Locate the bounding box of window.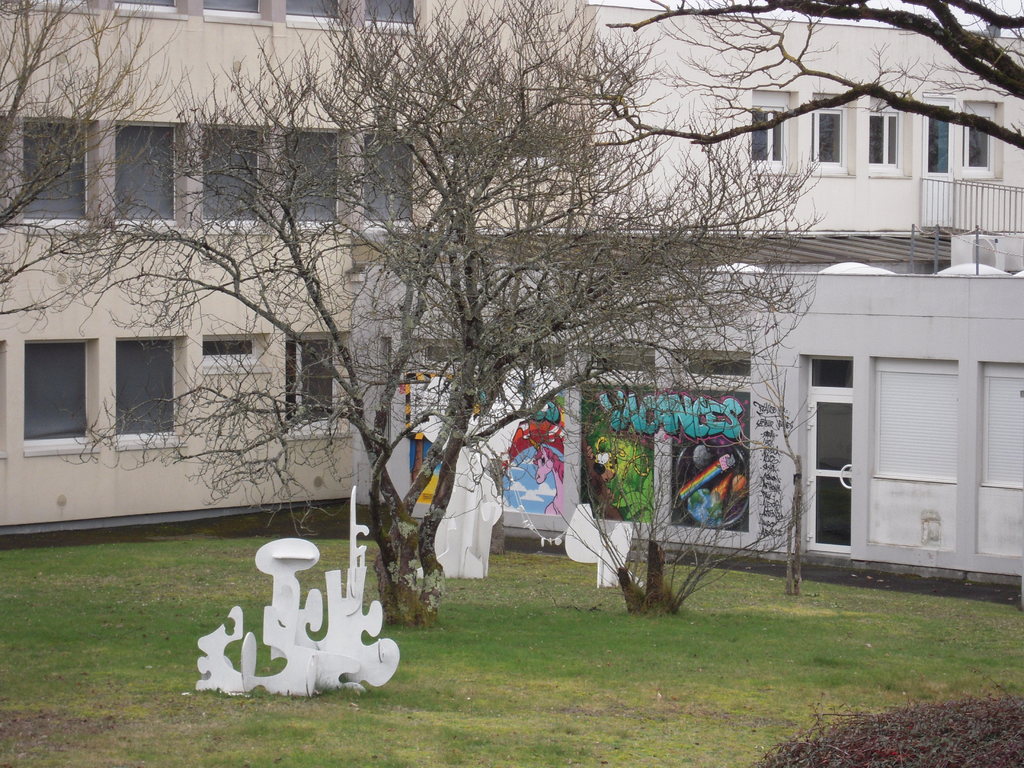
Bounding box: box=[17, 104, 95, 229].
